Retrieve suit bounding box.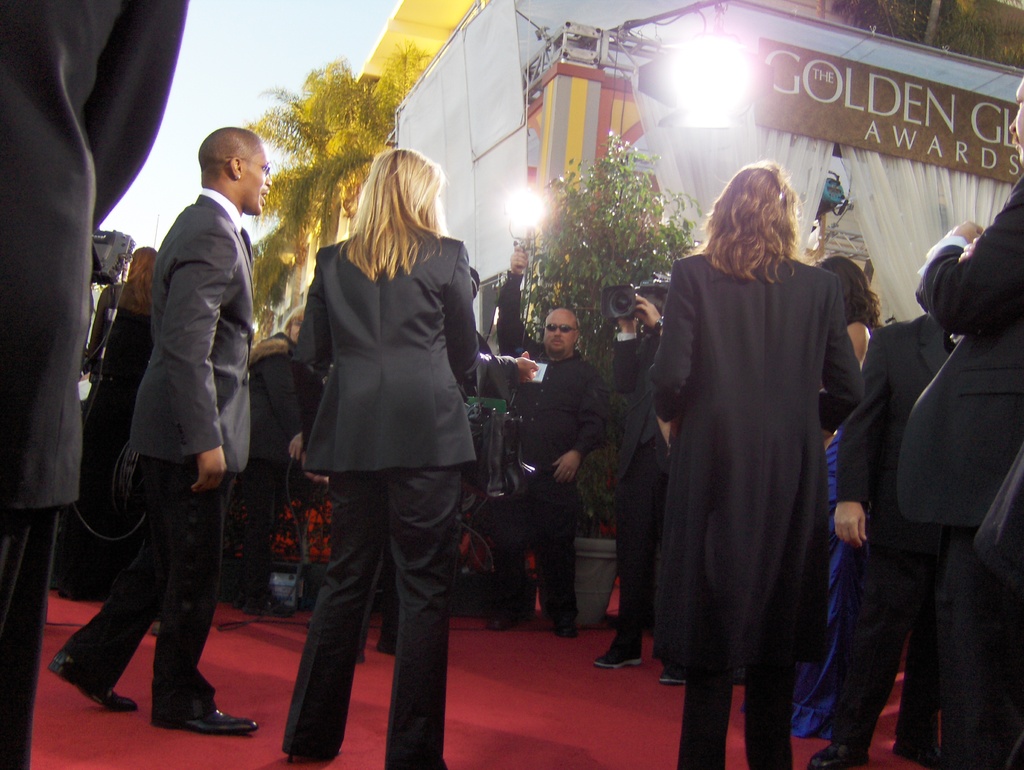
Bounding box: <bbox>92, 145, 277, 725</bbox>.
